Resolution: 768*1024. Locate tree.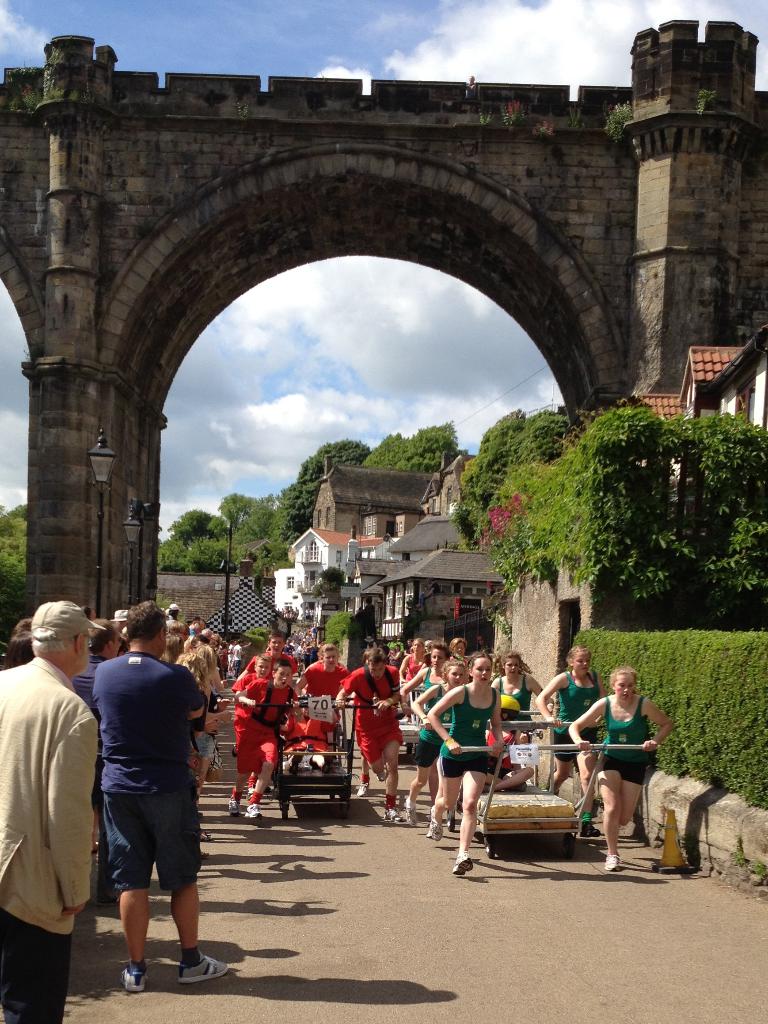
pyautogui.locateOnScreen(152, 513, 220, 570).
